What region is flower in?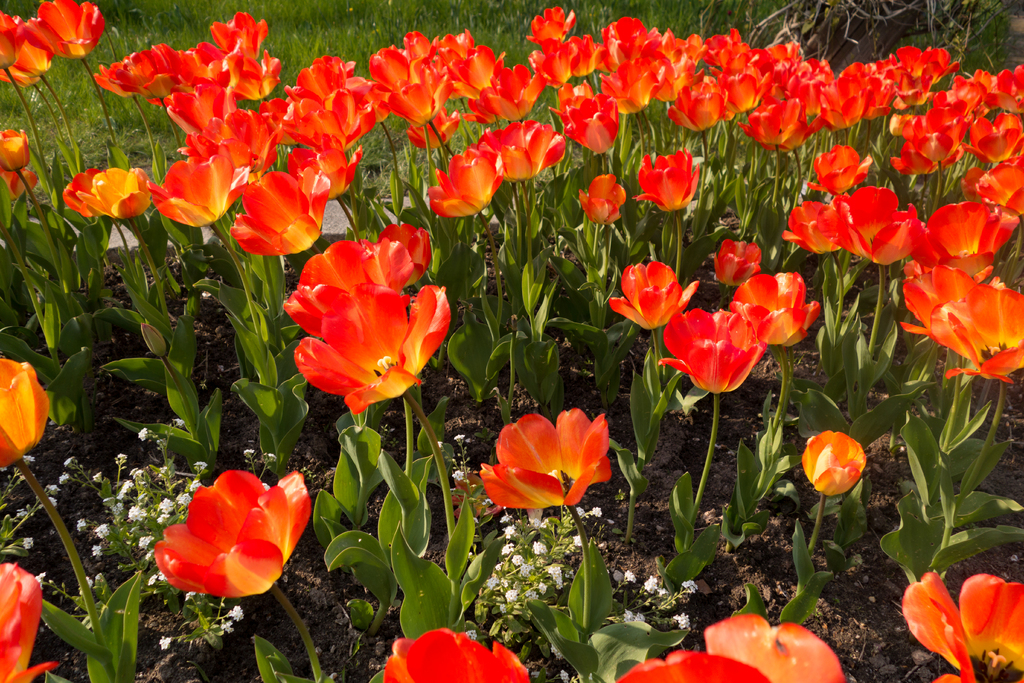
crop(706, 240, 756, 288).
